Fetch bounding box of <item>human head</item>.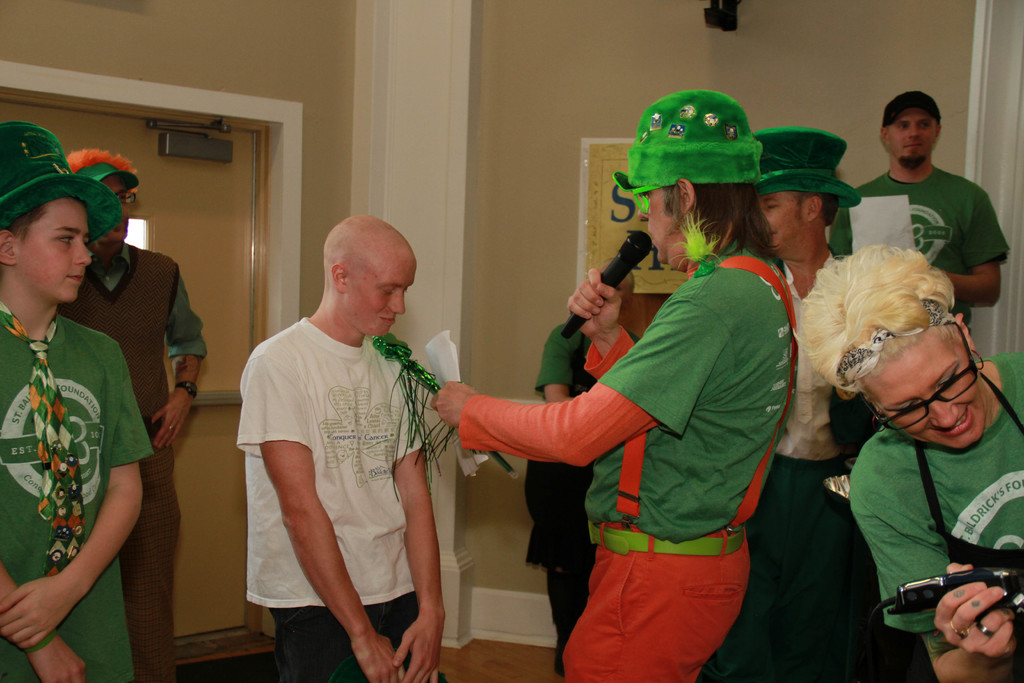
Bbox: BBox(758, 131, 844, 255).
